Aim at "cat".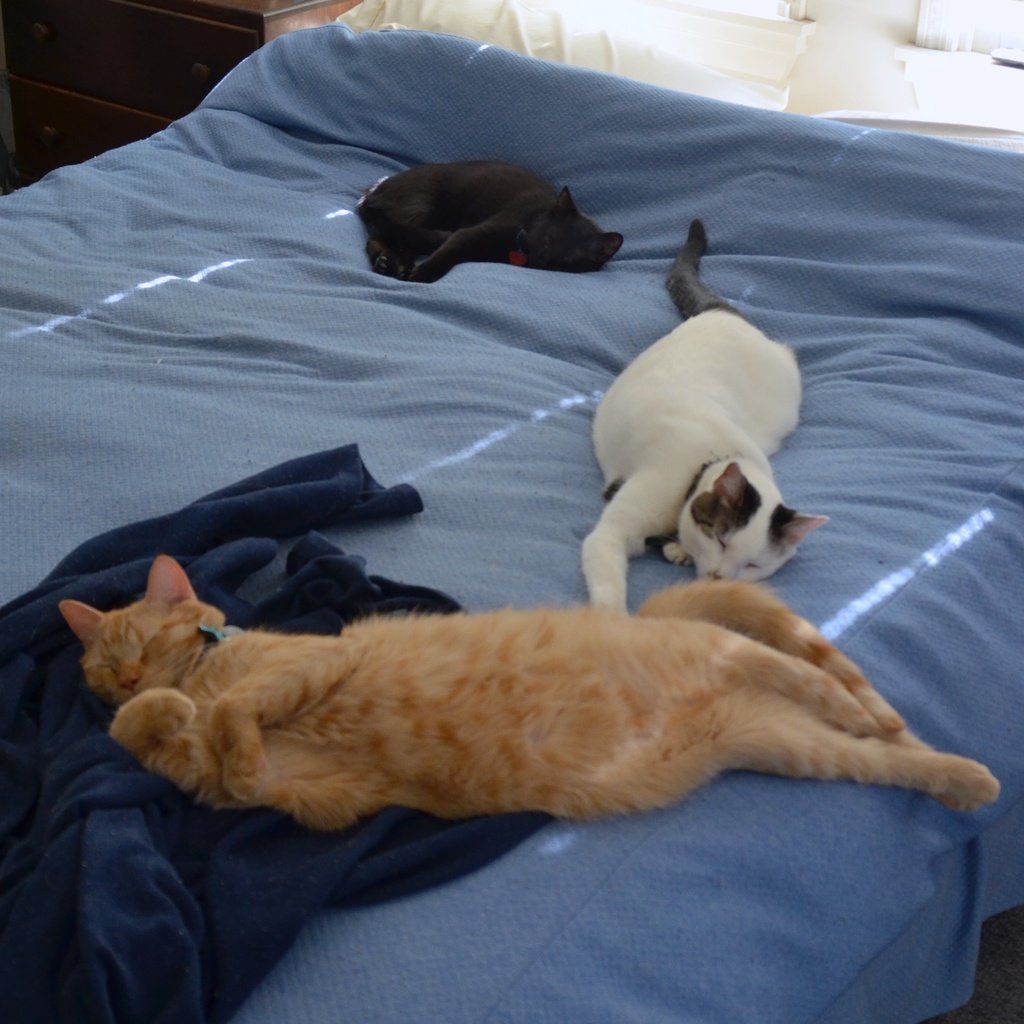
Aimed at (left=59, top=559, right=1000, bottom=825).
